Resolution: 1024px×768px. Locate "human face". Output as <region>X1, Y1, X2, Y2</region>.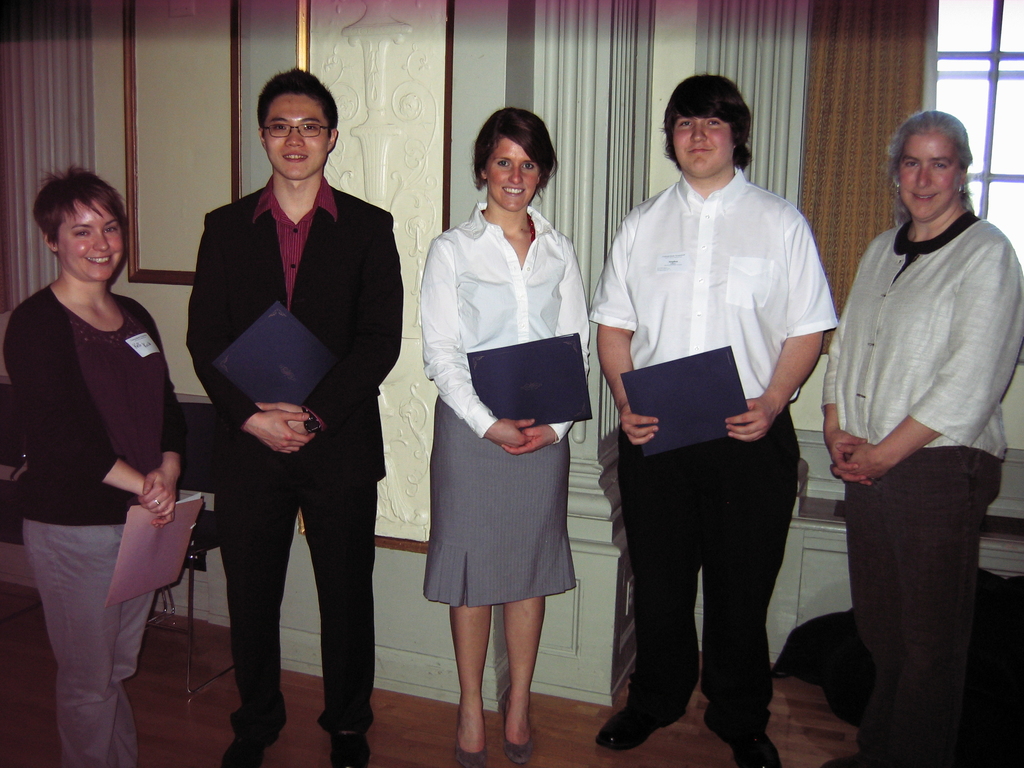
<region>58, 198, 127, 285</region>.
